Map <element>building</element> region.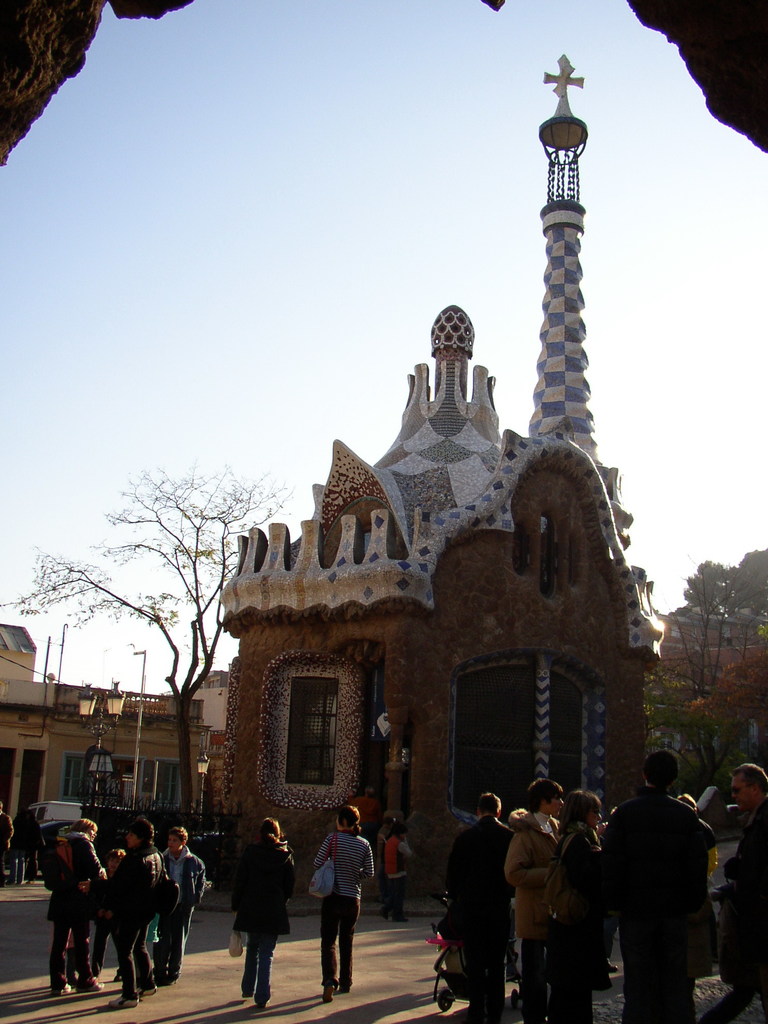
Mapped to (x1=225, y1=57, x2=650, y2=886).
